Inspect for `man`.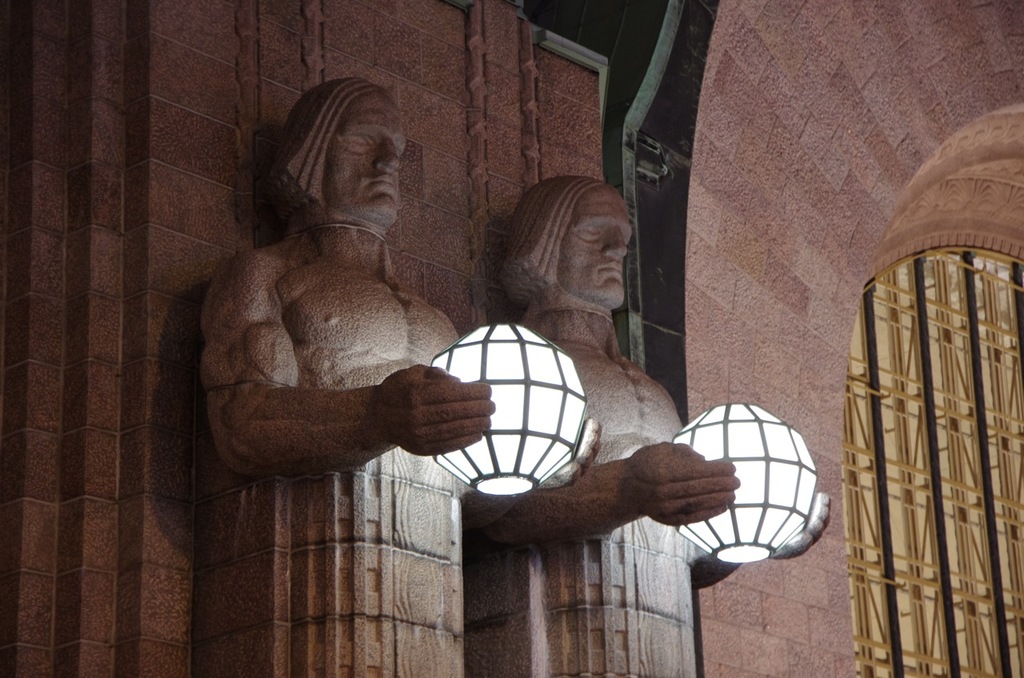
Inspection: bbox(480, 168, 830, 597).
